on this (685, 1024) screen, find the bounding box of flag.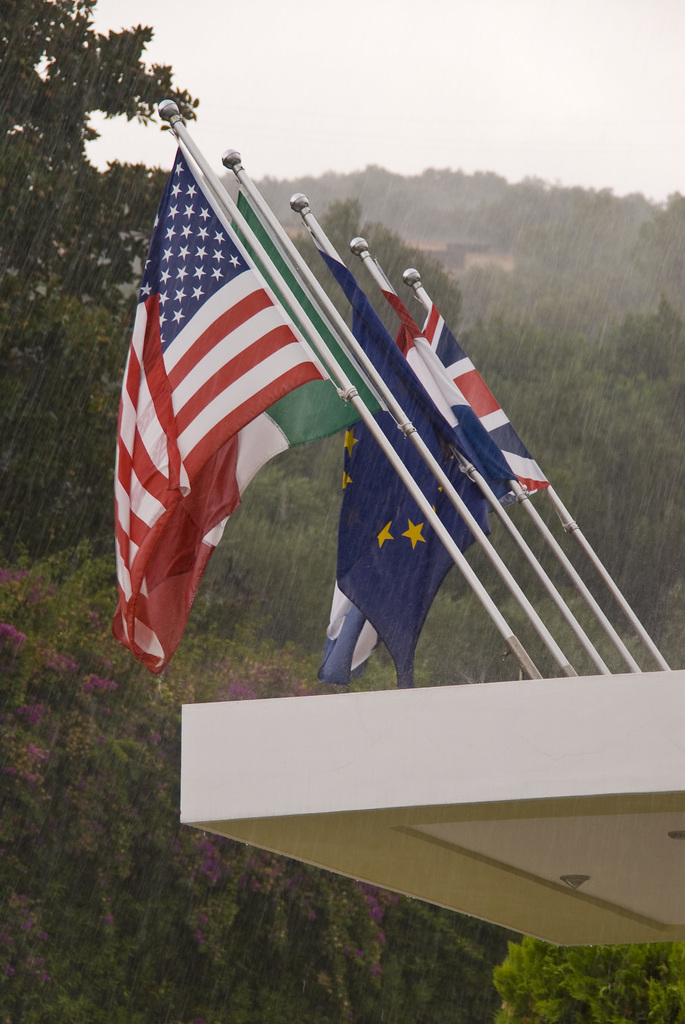
Bounding box: (332,299,546,675).
